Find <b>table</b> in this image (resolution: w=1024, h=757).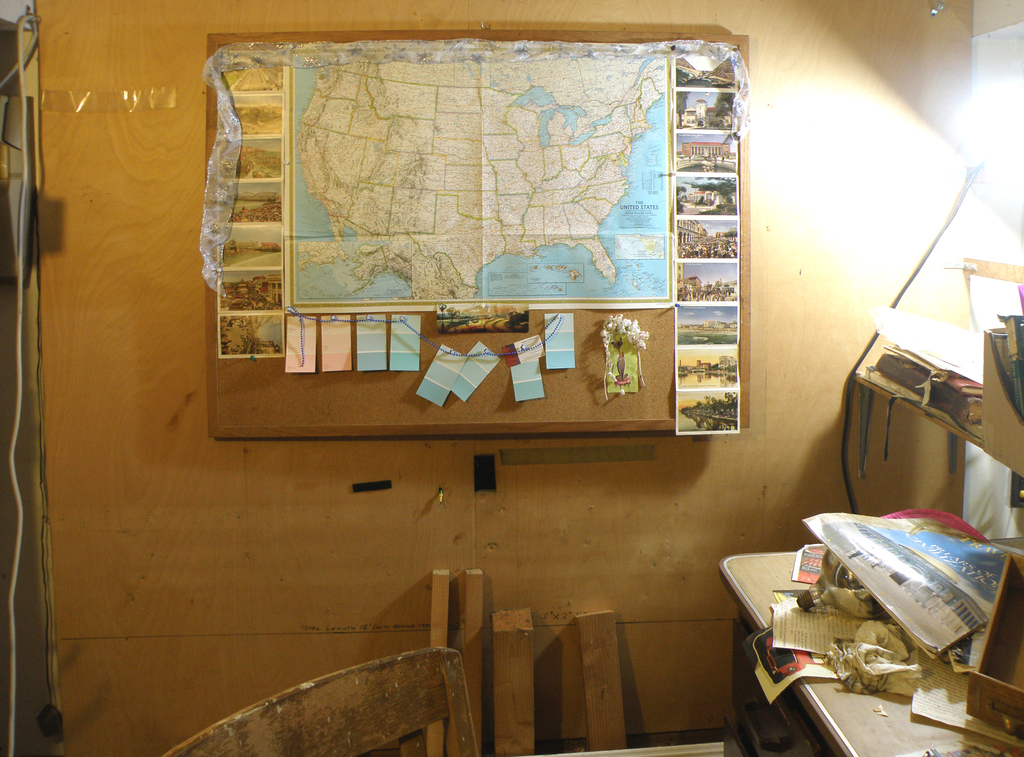
<bbox>721, 534, 1023, 756</bbox>.
